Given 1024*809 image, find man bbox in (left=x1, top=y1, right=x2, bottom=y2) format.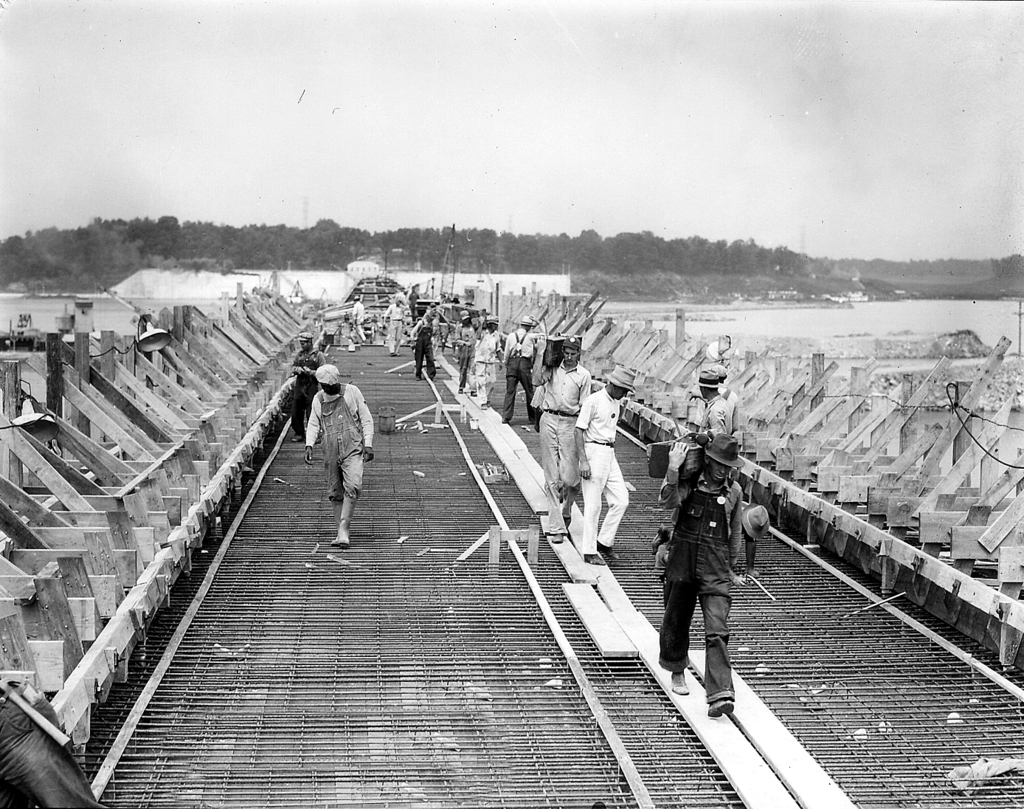
(left=668, top=421, right=770, bottom=725).
